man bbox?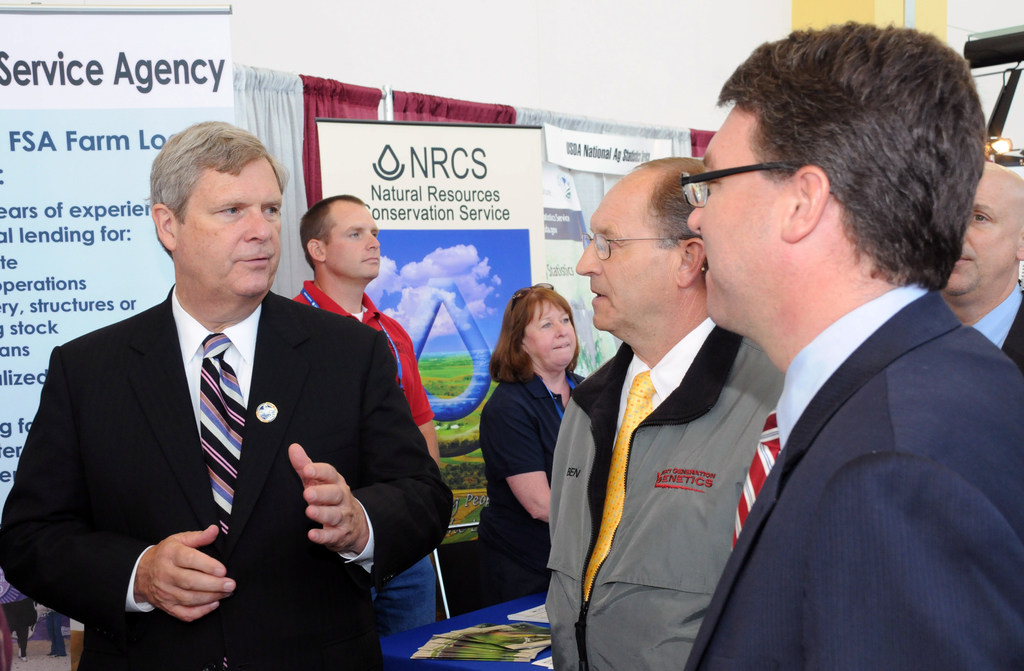
rect(540, 151, 785, 670)
